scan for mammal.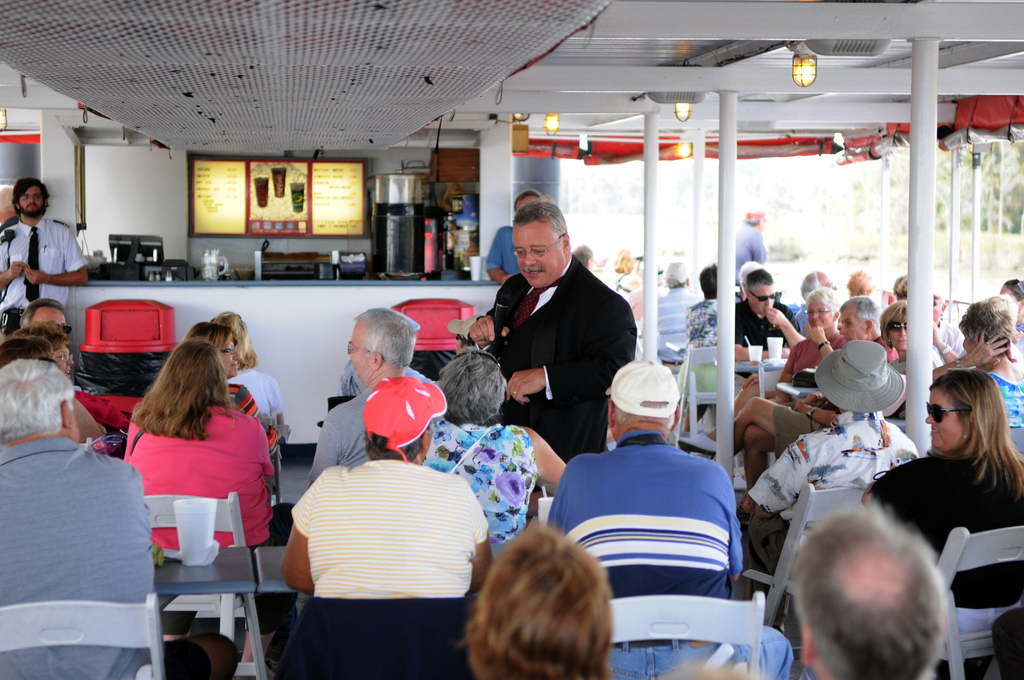
Scan result: 207 311 292 433.
